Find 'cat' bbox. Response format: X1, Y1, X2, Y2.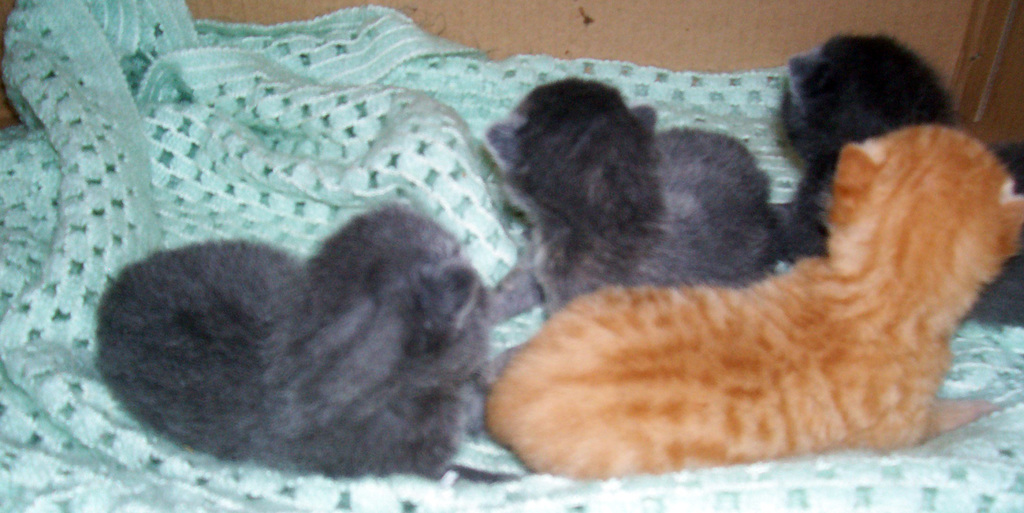
778, 31, 1023, 327.
